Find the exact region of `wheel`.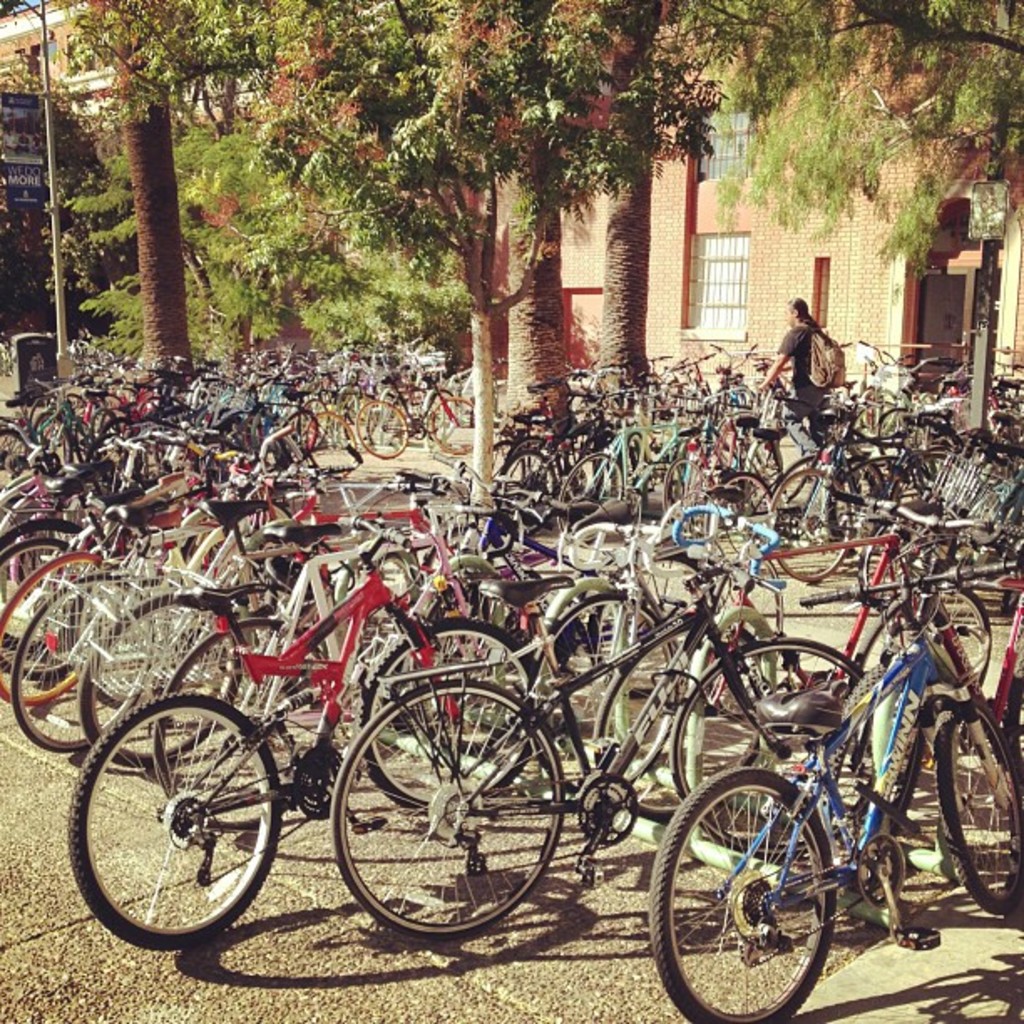
Exact region: select_region(77, 594, 239, 765).
